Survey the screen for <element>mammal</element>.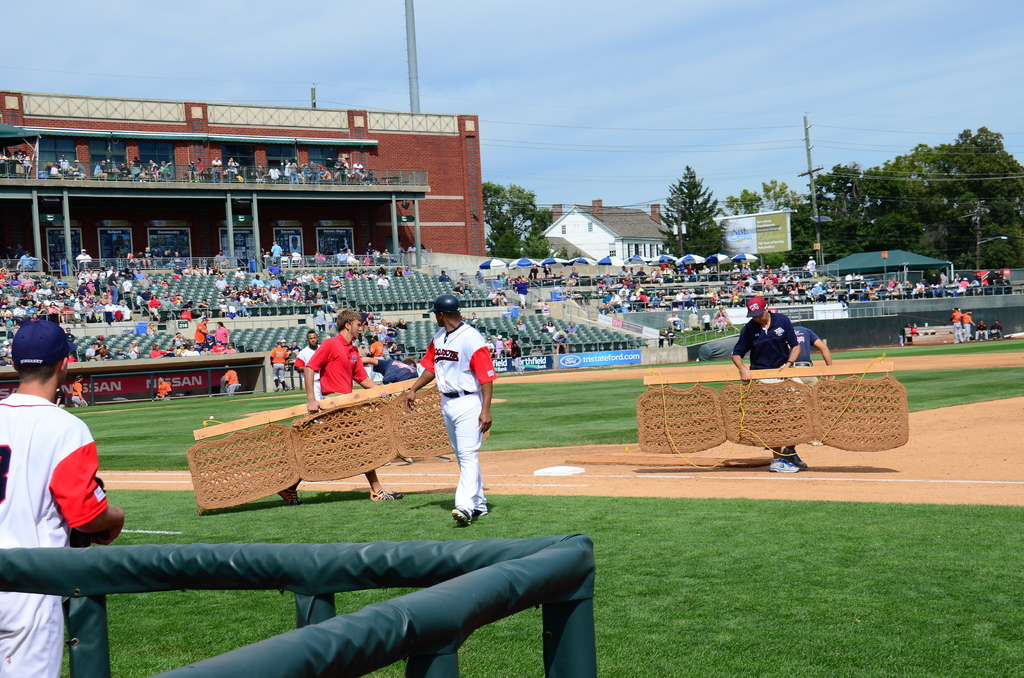
Survey found: bbox=[505, 335, 519, 359].
